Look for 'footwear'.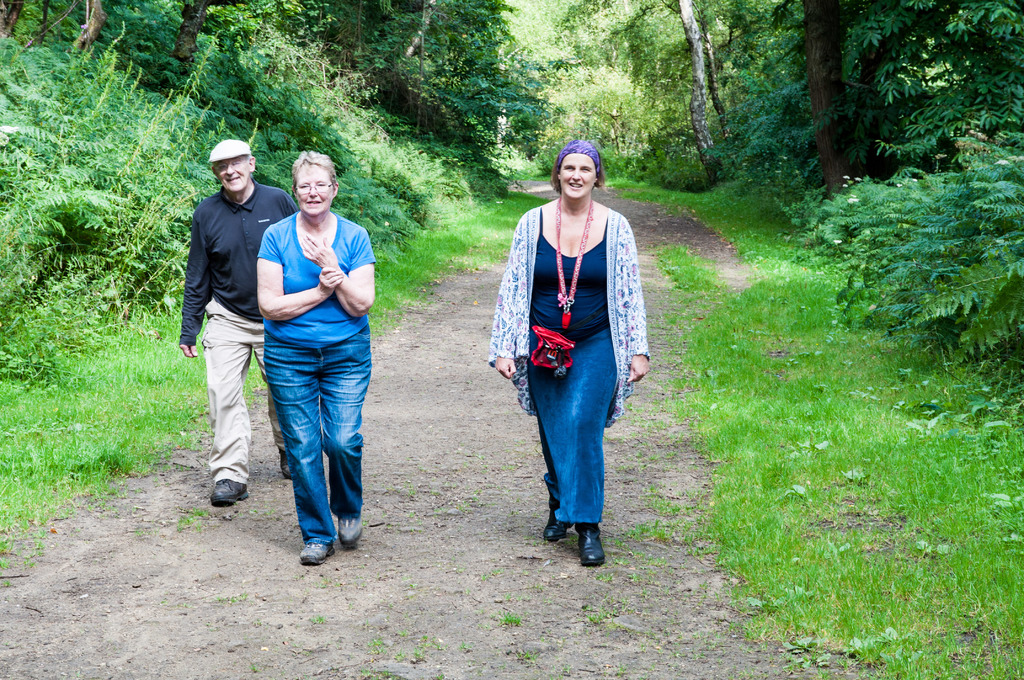
Found: {"left": 280, "top": 450, "right": 289, "bottom": 479}.
